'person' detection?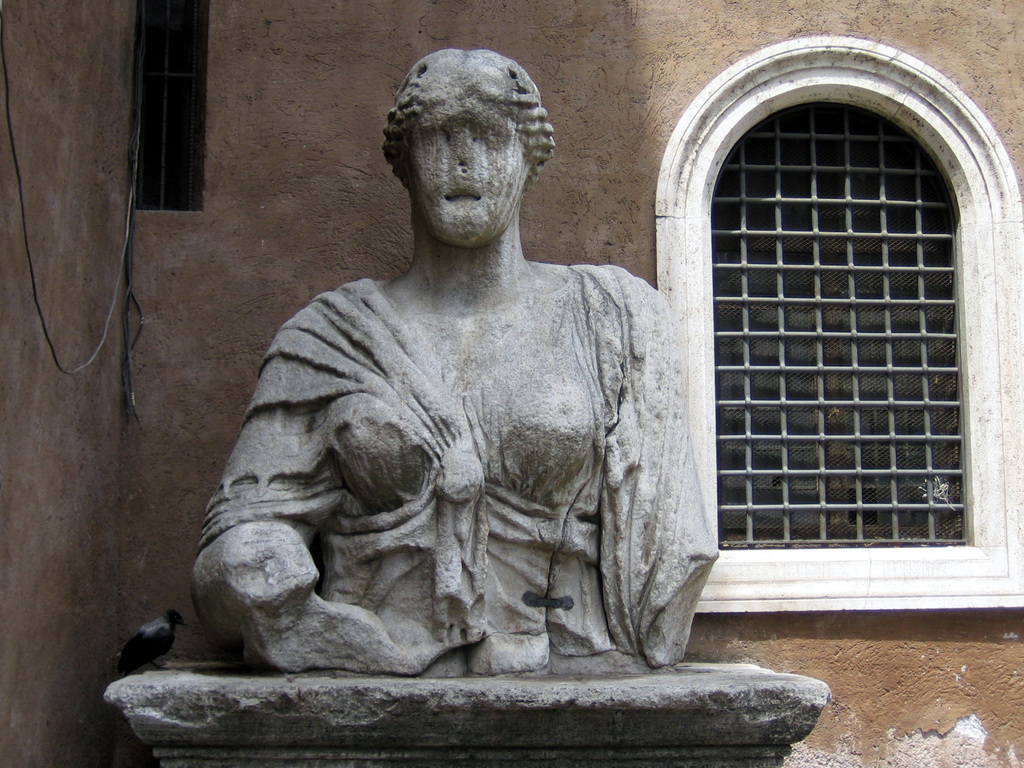
l=156, t=39, r=757, b=731
